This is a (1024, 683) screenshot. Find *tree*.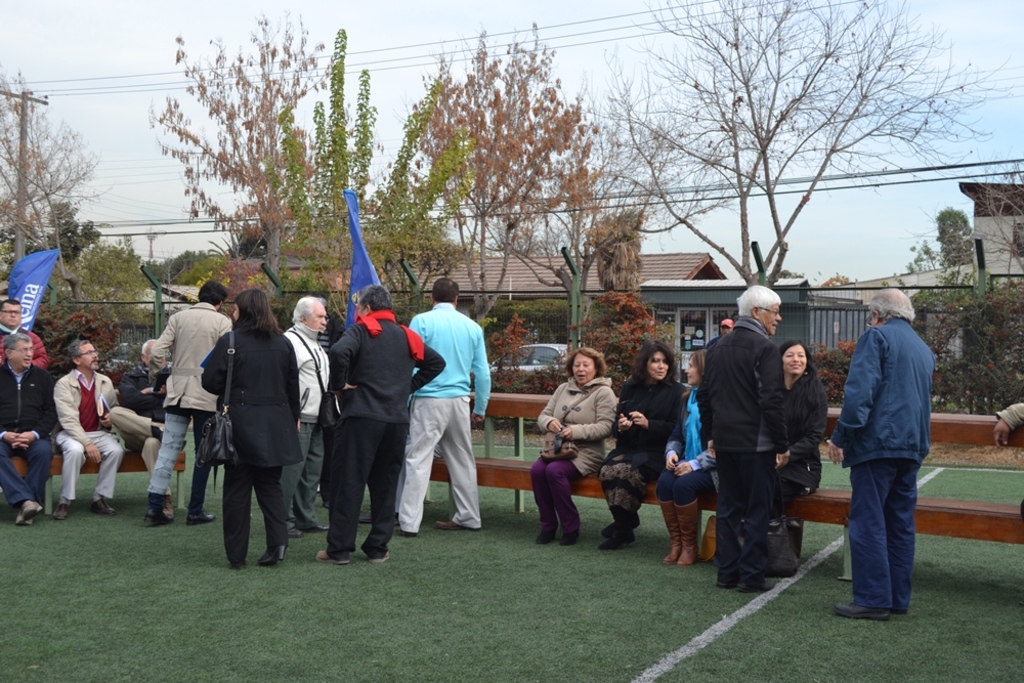
Bounding box: select_region(284, 27, 484, 325).
